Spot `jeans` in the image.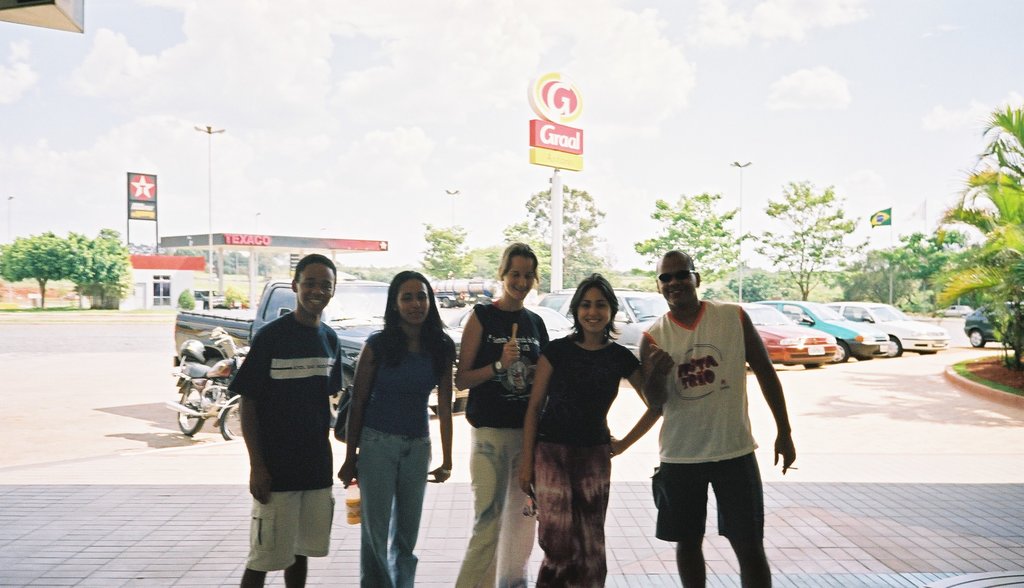
`jeans` found at {"x1": 344, "y1": 409, "x2": 431, "y2": 587}.
